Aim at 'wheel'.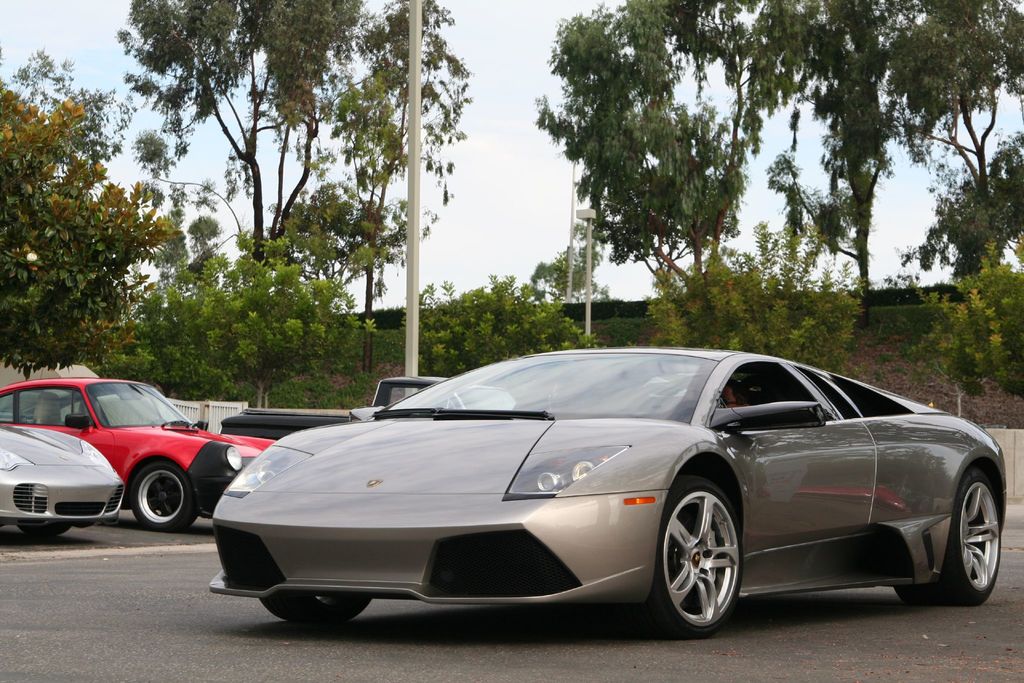
Aimed at box(259, 591, 373, 625).
